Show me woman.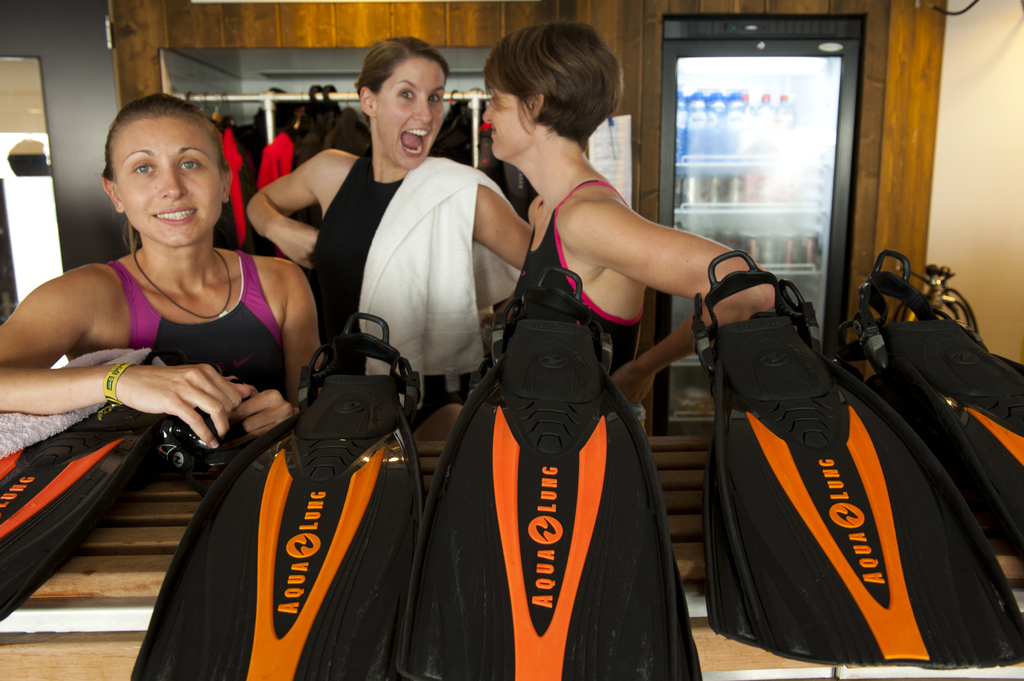
woman is here: detection(236, 33, 532, 381).
